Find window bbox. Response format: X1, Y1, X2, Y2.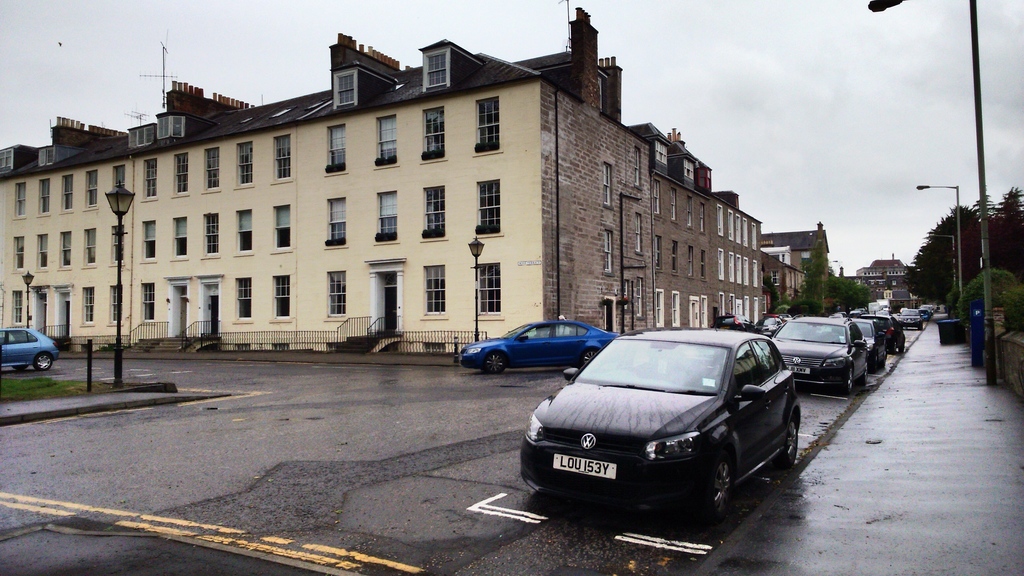
106, 222, 126, 265.
